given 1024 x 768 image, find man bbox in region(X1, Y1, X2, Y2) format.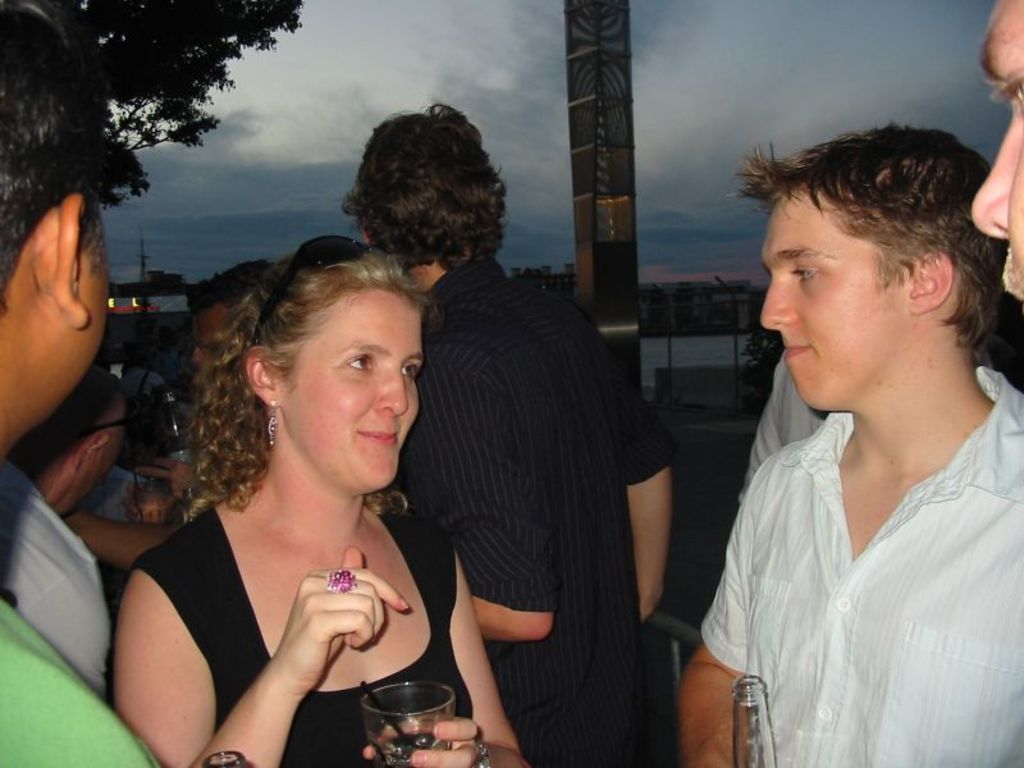
region(383, 160, 690, 758).
